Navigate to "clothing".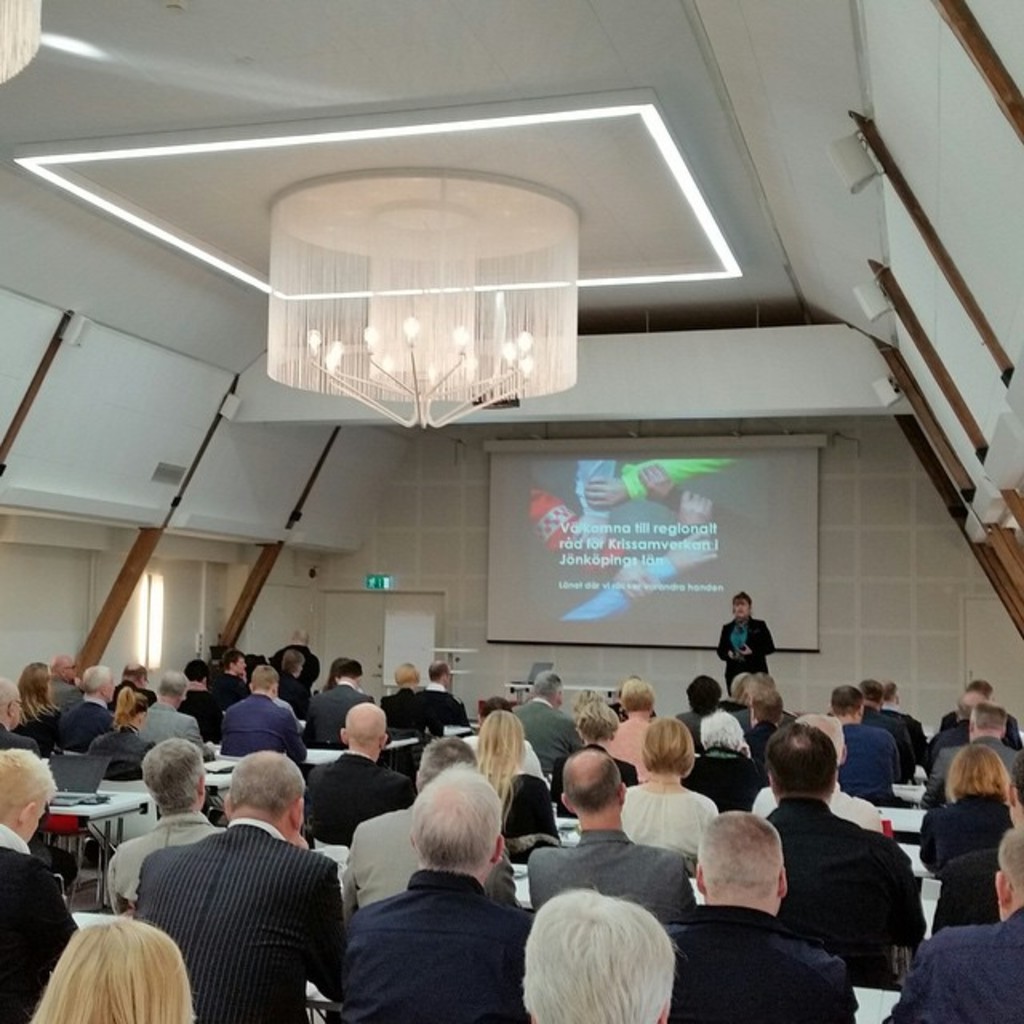
Navigation target: select_region(221, 690, 304, 762).
